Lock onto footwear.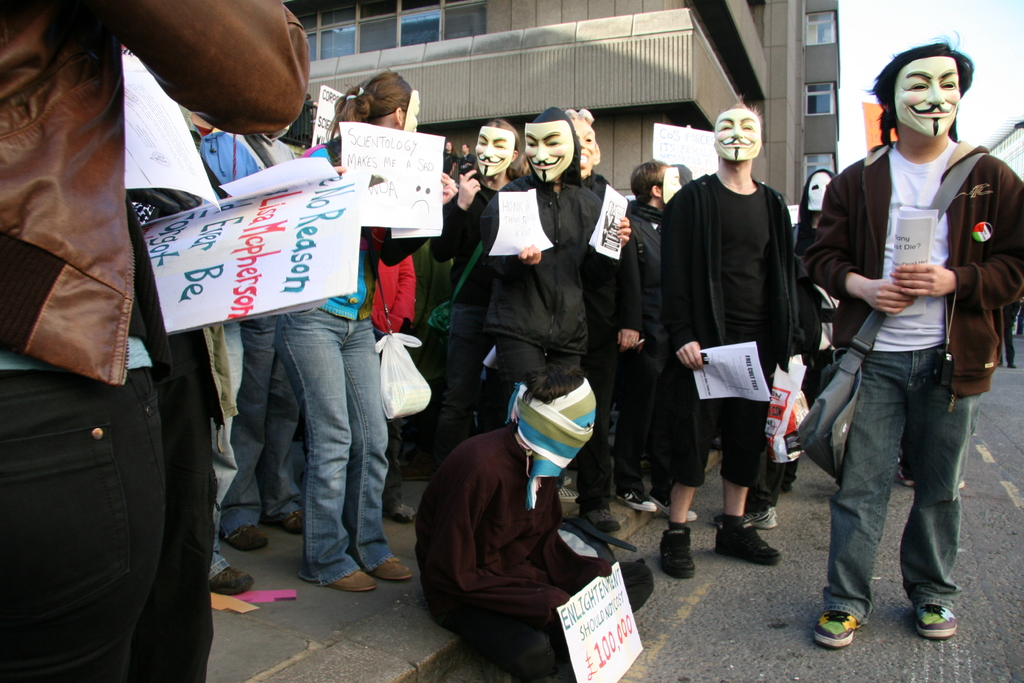
Locked: region(1007, 363, 1018, 368).
